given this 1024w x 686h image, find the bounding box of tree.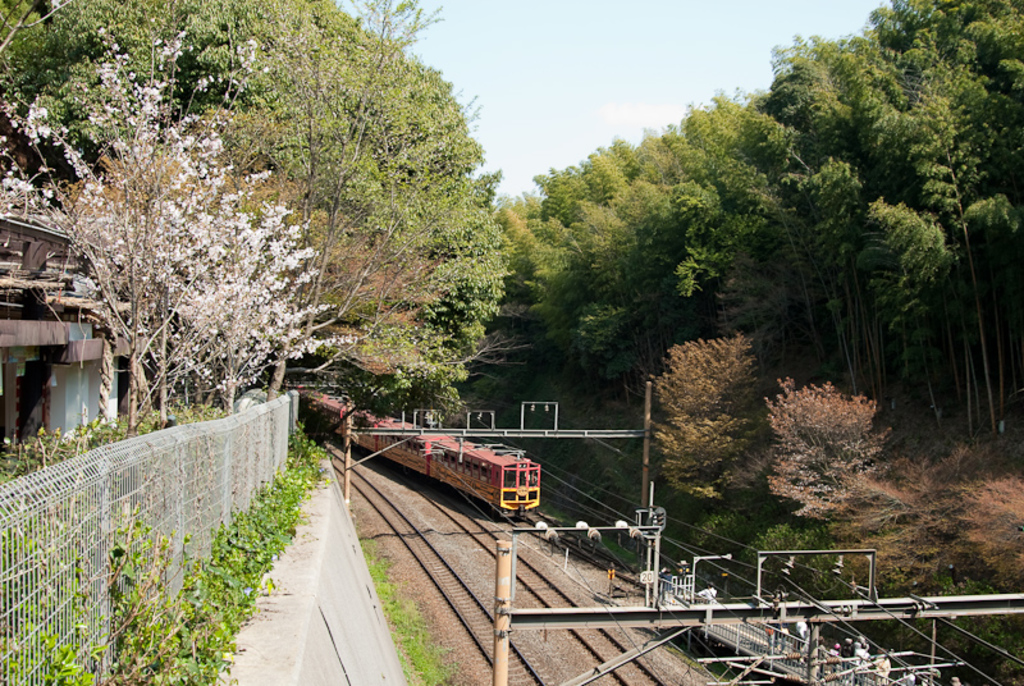
760, 374, 892, 530.
